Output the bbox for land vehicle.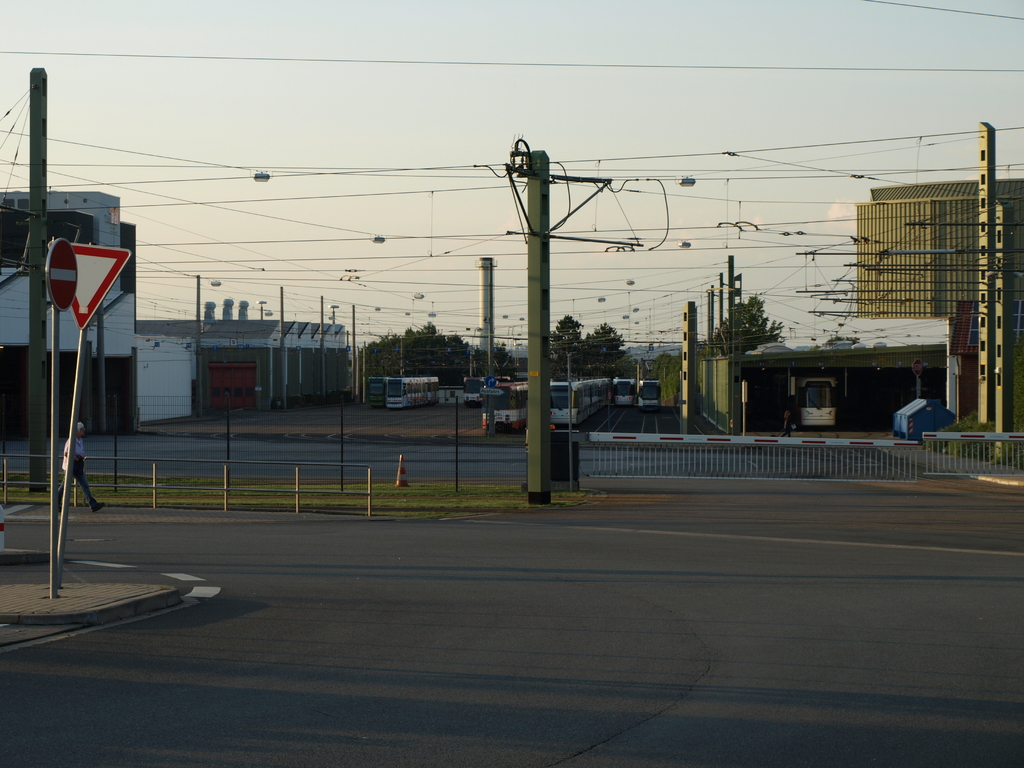
bbox=(612, 376, 630, 406).
